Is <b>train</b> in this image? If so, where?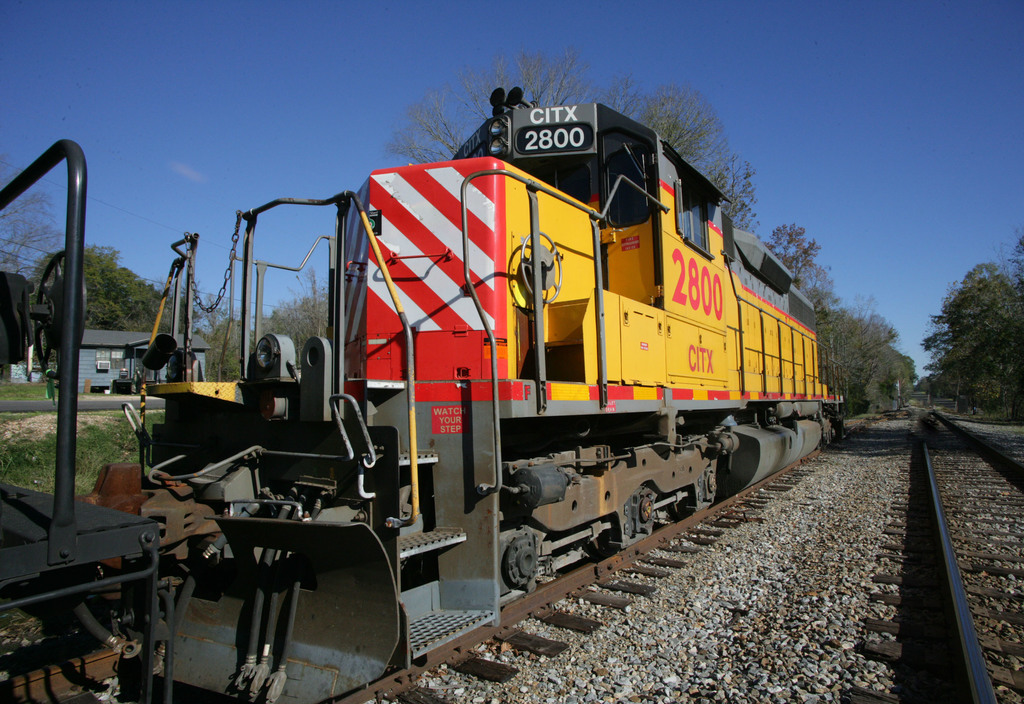
Yes, at x1=0, y1=78, x2=843, y2=703.
